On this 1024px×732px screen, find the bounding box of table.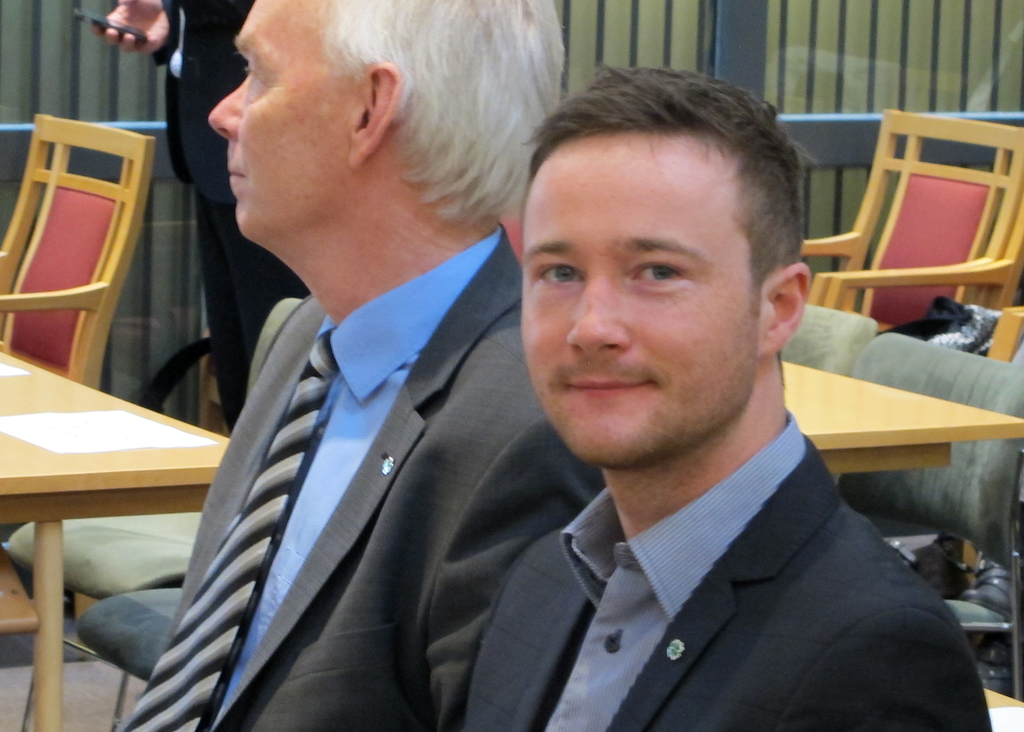
Bounding box: (left=780, top=361, right=1023, bottom=479).
